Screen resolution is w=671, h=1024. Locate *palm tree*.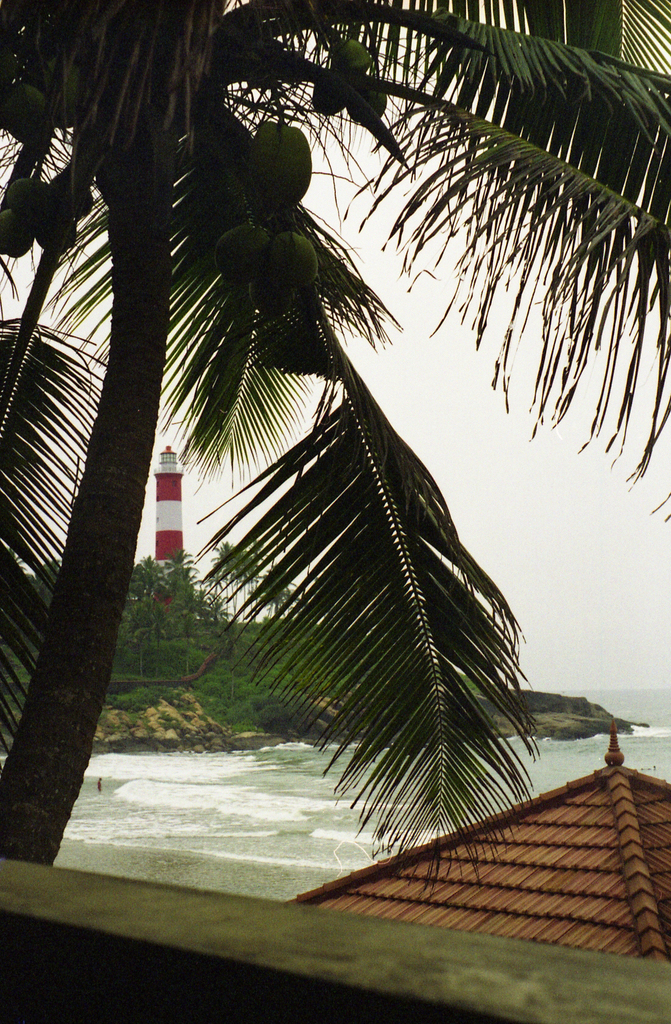
BBox(0, 0, 670, 910).
